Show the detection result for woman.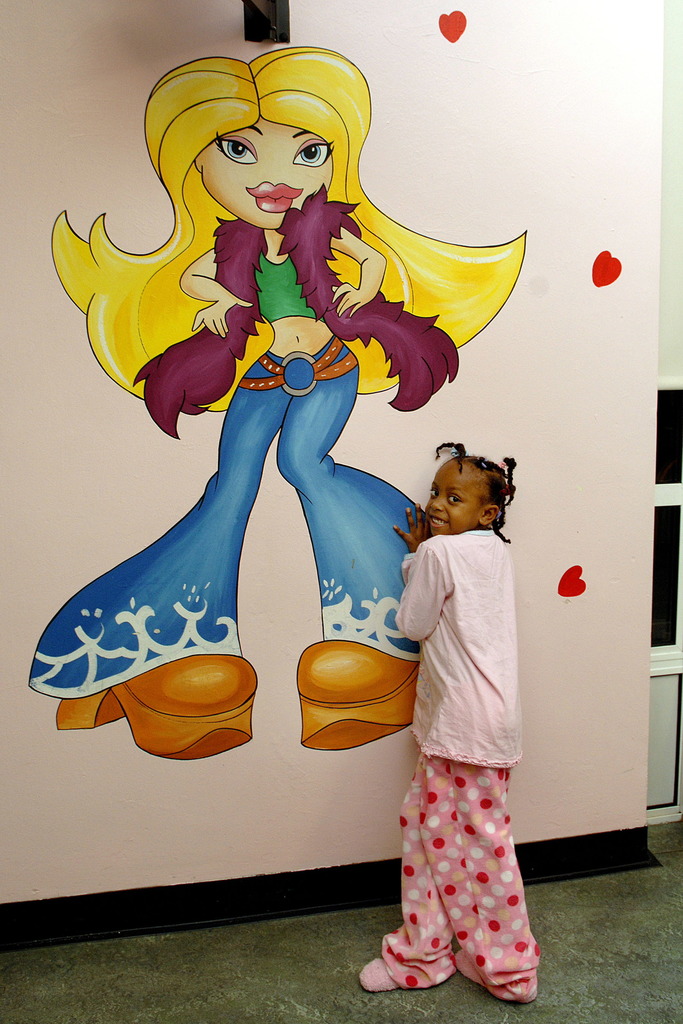
BBox(45, 43, 521, 810).
